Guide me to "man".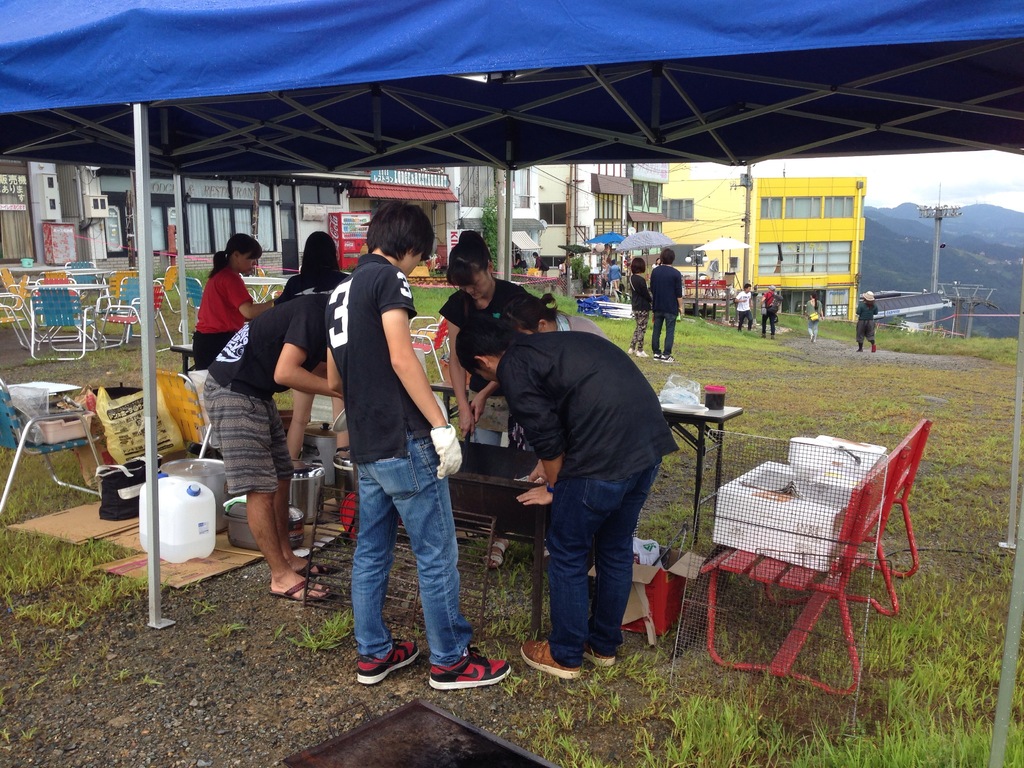
Guidance: bbox(202, 292, 335, 603).
